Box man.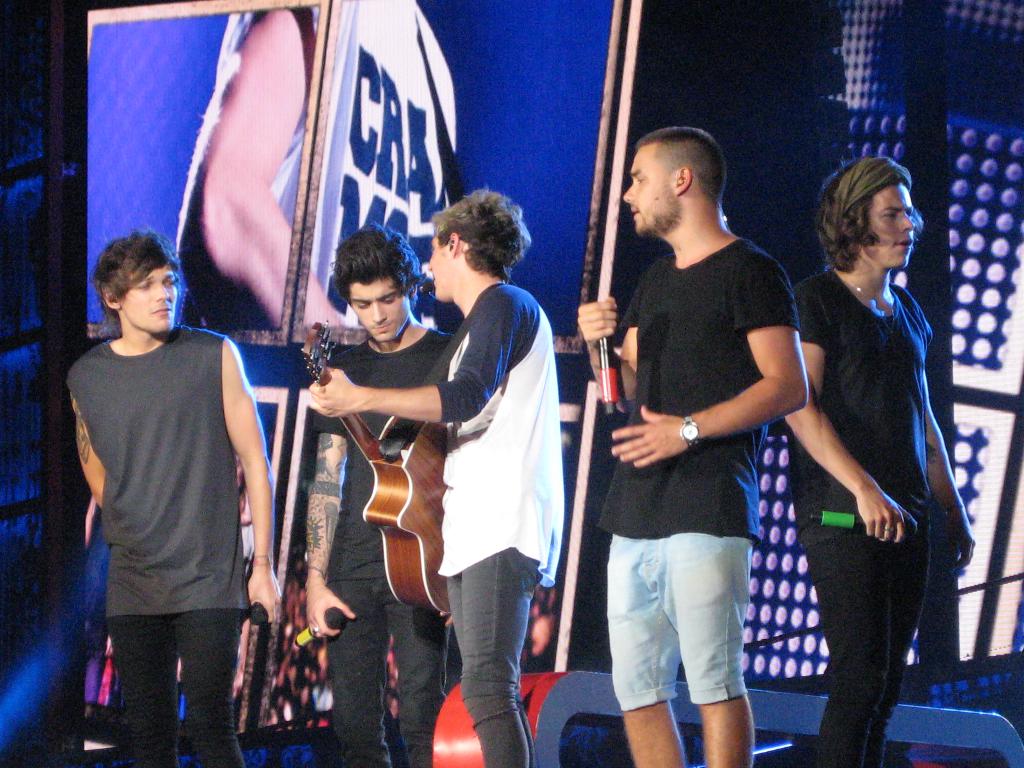
{"left": 781, "top": 152, "right": 976, "bottom": 767}.
